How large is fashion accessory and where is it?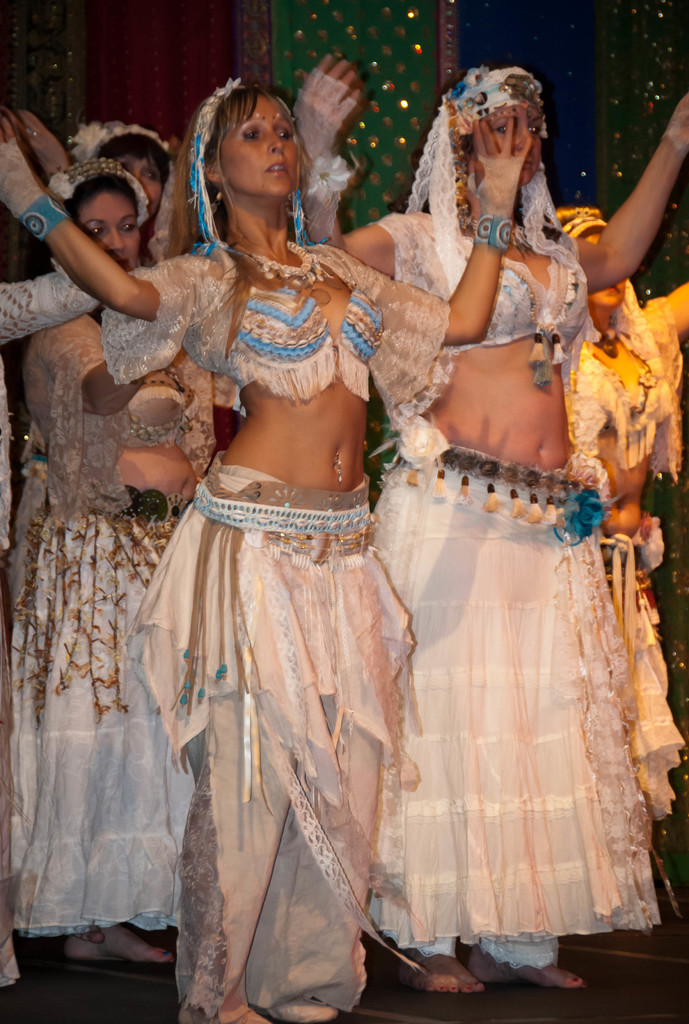
Bounding box: l=469, t=213, r=519, b=250.
